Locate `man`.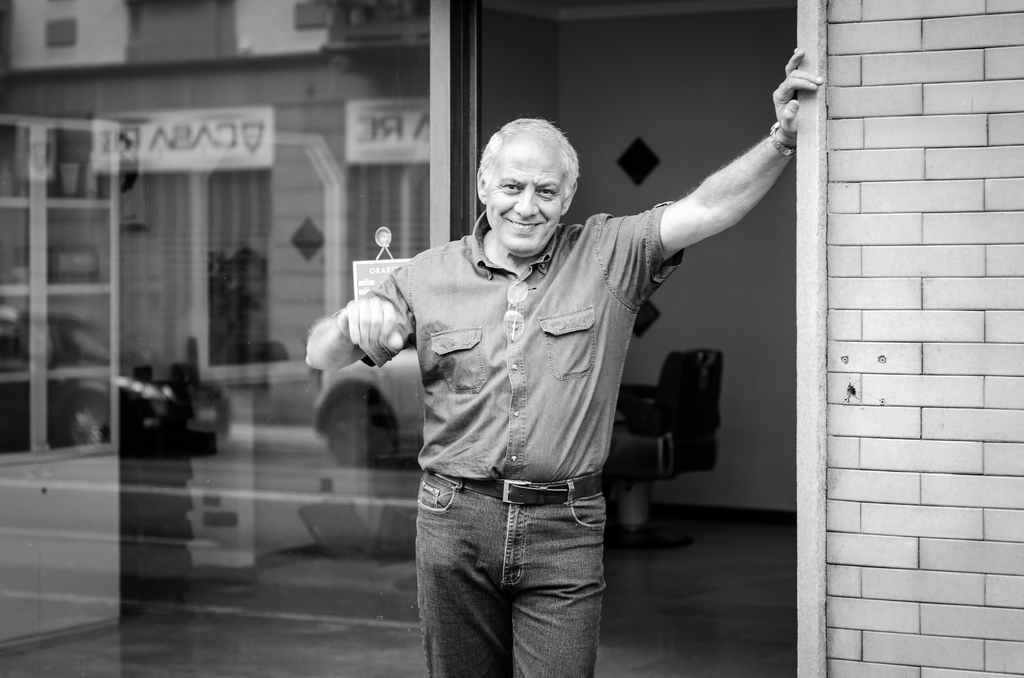
Bounding box: (x1=317, y1=82, x2=774, y2=647).
